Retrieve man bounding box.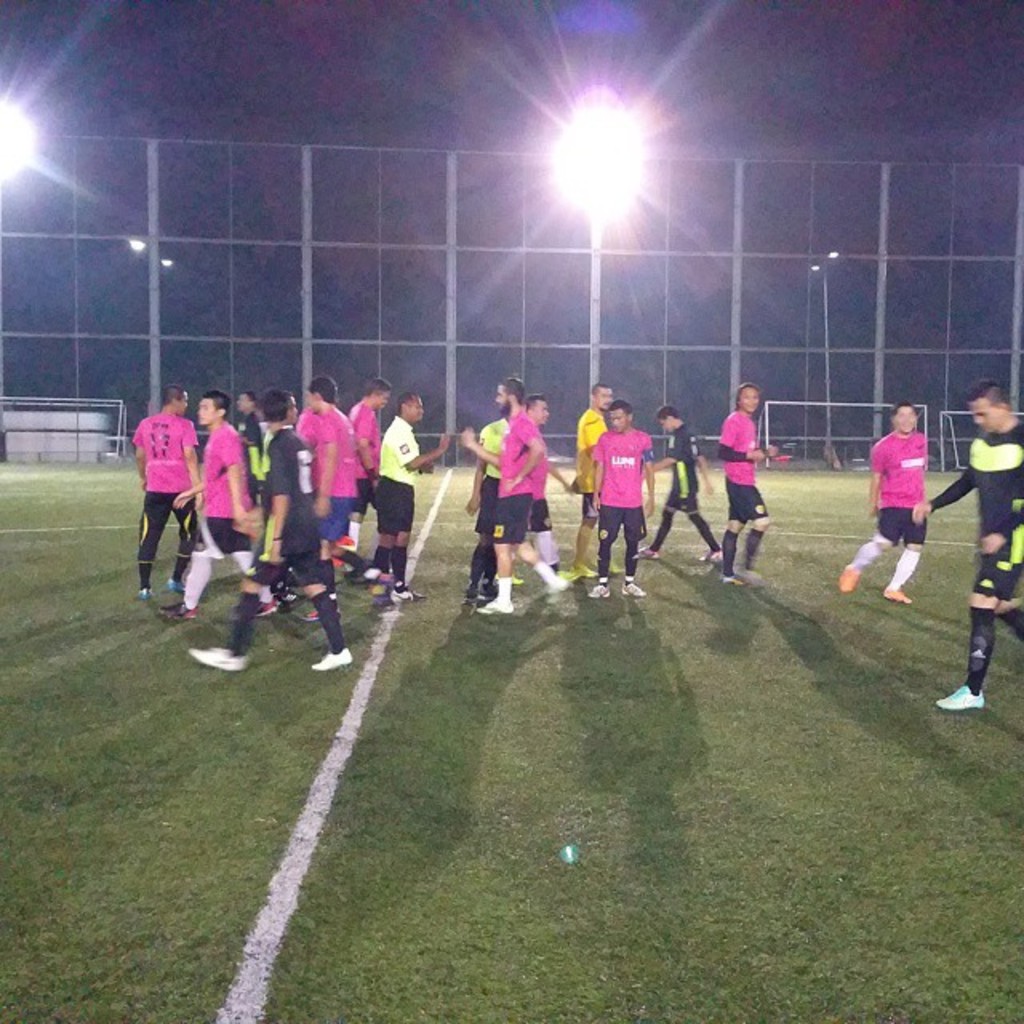
Bounding box: pyautogui.locateOnScreen(514, 392, 571, 589).
